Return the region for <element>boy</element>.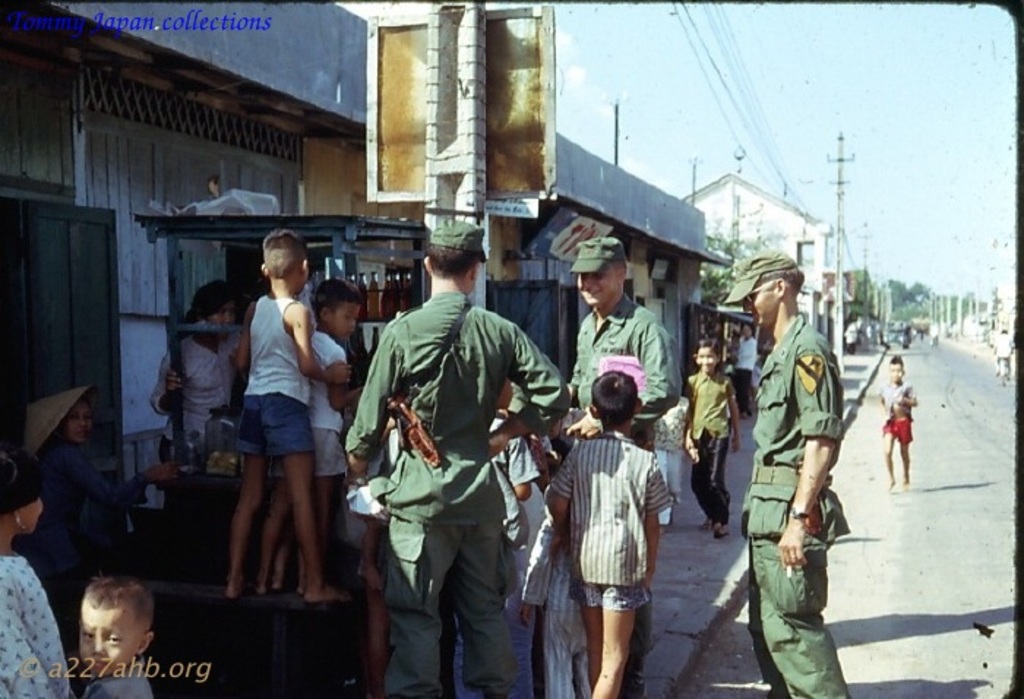
<bbox>219, 233, 354, 601</bbox>.
